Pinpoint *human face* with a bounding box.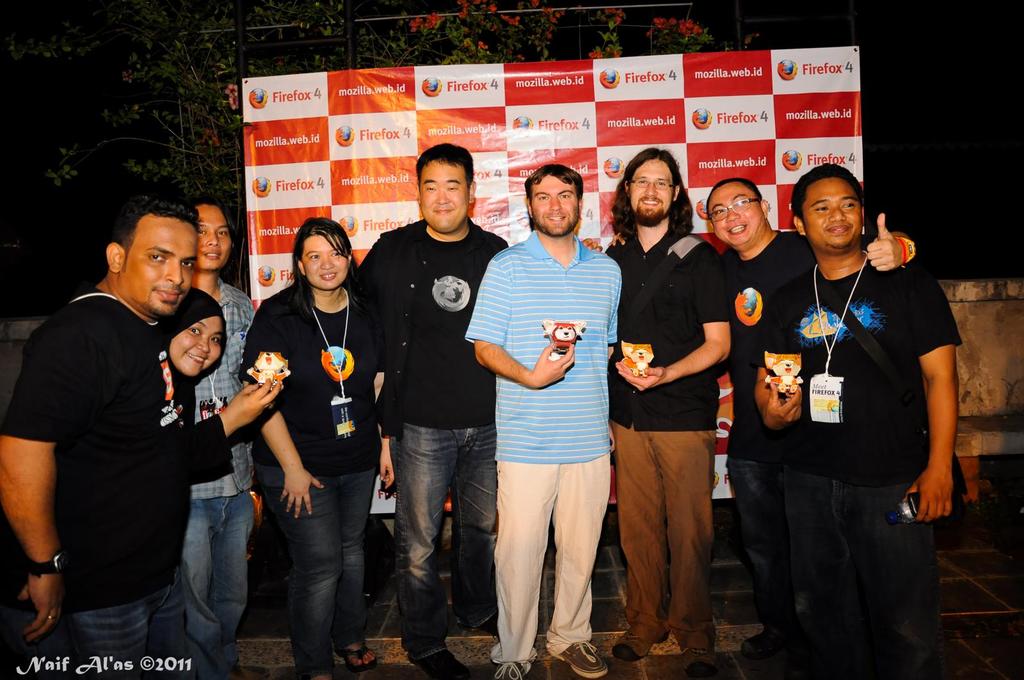
bbox=(630, 156, 675, 225).
